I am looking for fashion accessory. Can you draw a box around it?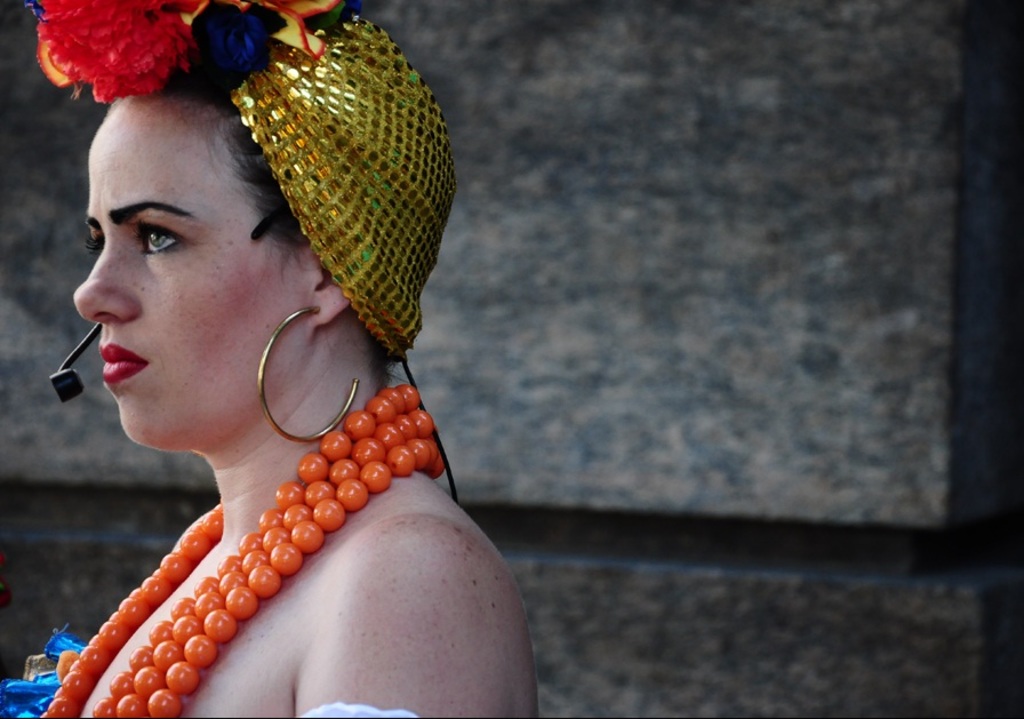
Sure, the bounding box is BBox(22, 0, 459, 365).
